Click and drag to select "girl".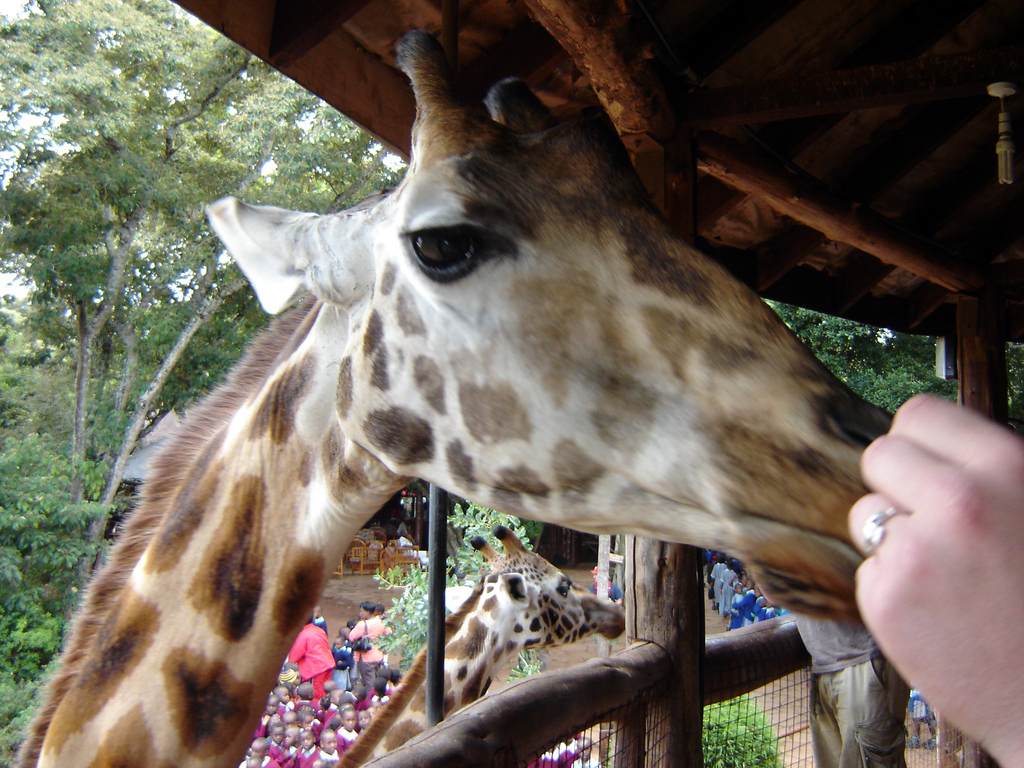
Selection: [x1=729, y1=580, x2=744, y2=629].
